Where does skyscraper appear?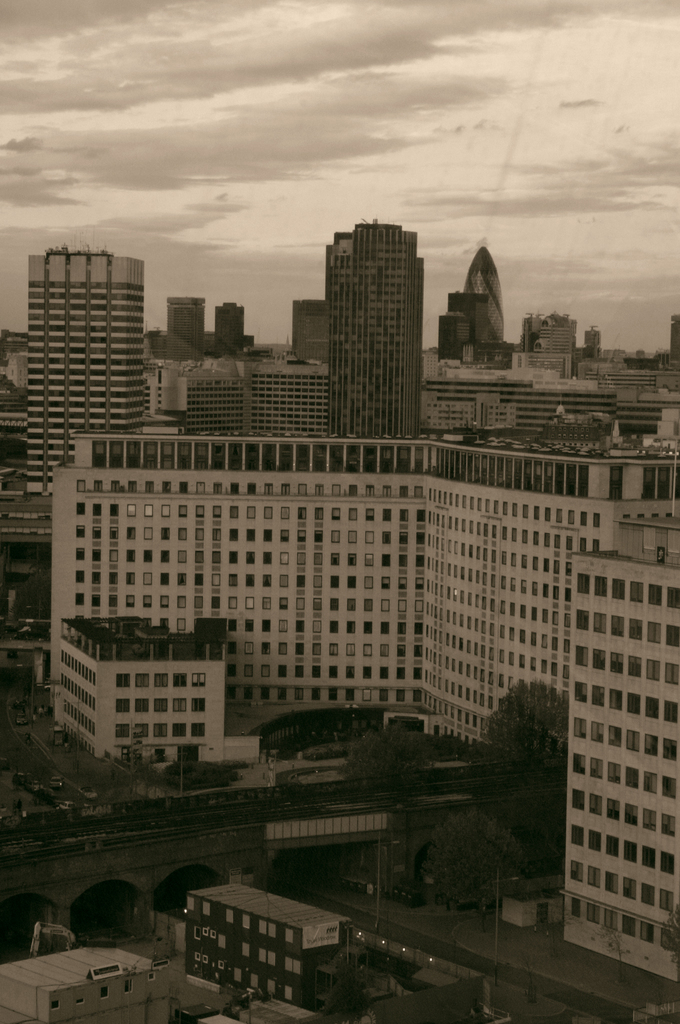
Appears at (left=25, top=241, right=153, bottom=509).
